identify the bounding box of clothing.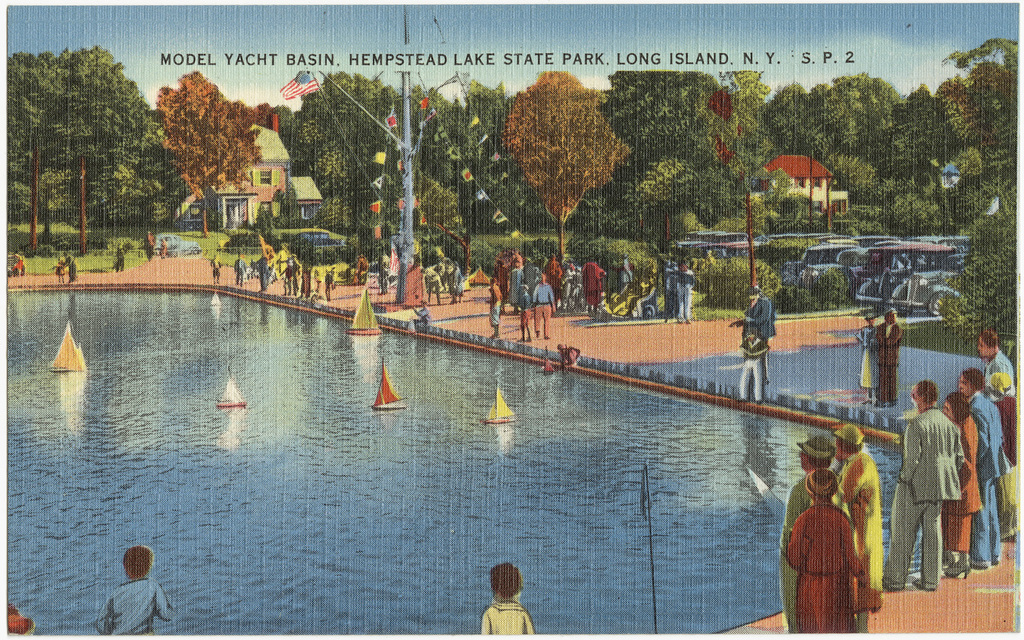
{"x1": 65, "y1": 253, "x2": 78, "y2": 278}.
